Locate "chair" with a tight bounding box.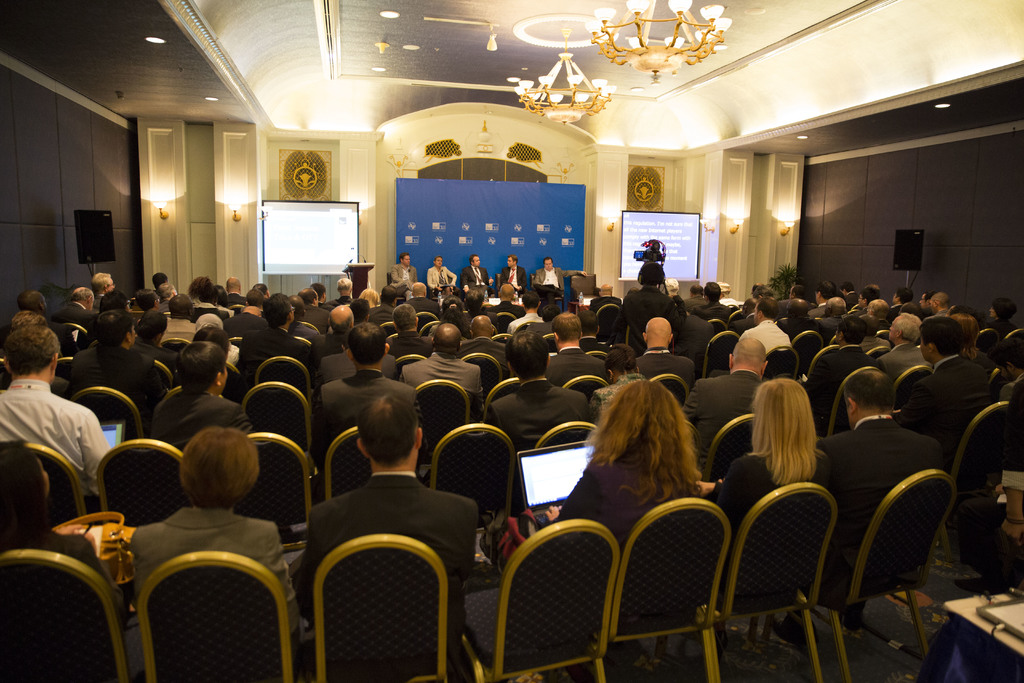
x1=708, y1=482, x2=838, y2=682.
